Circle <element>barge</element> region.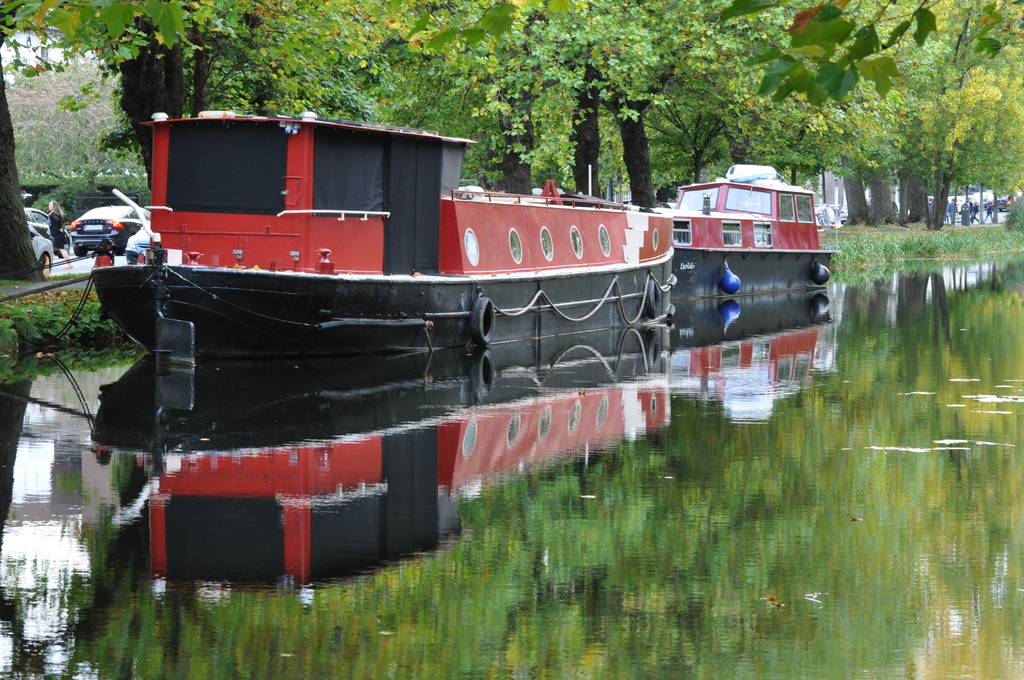
Region: 90,110,677,365.
